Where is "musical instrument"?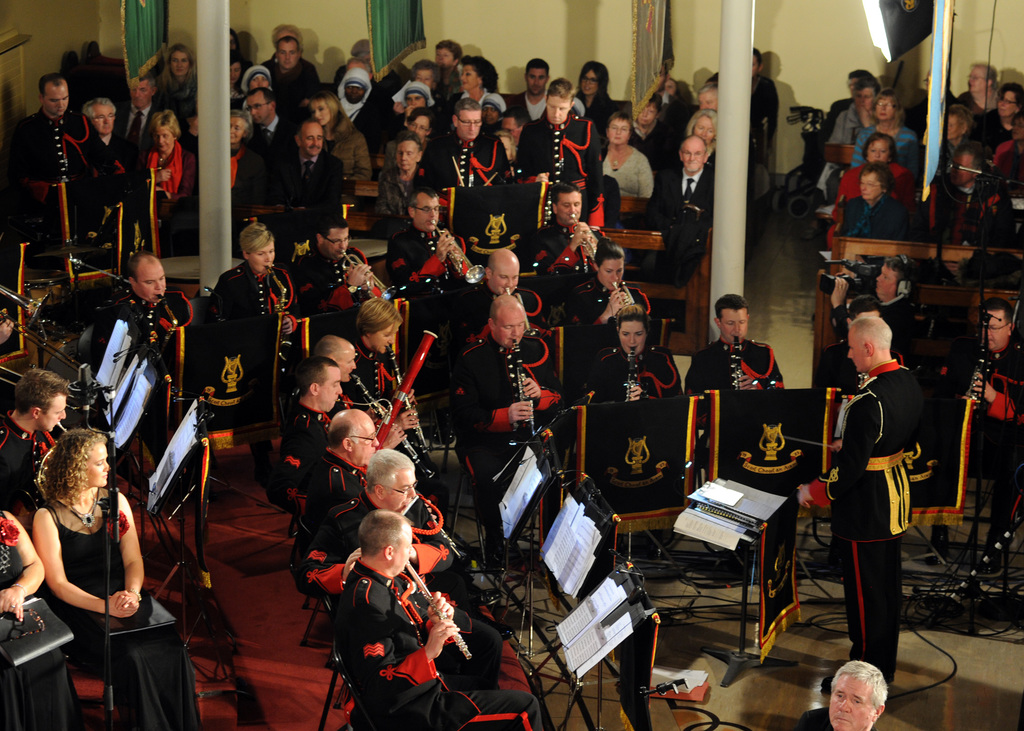
(left=508, top=341, right=541, bottom=439).
